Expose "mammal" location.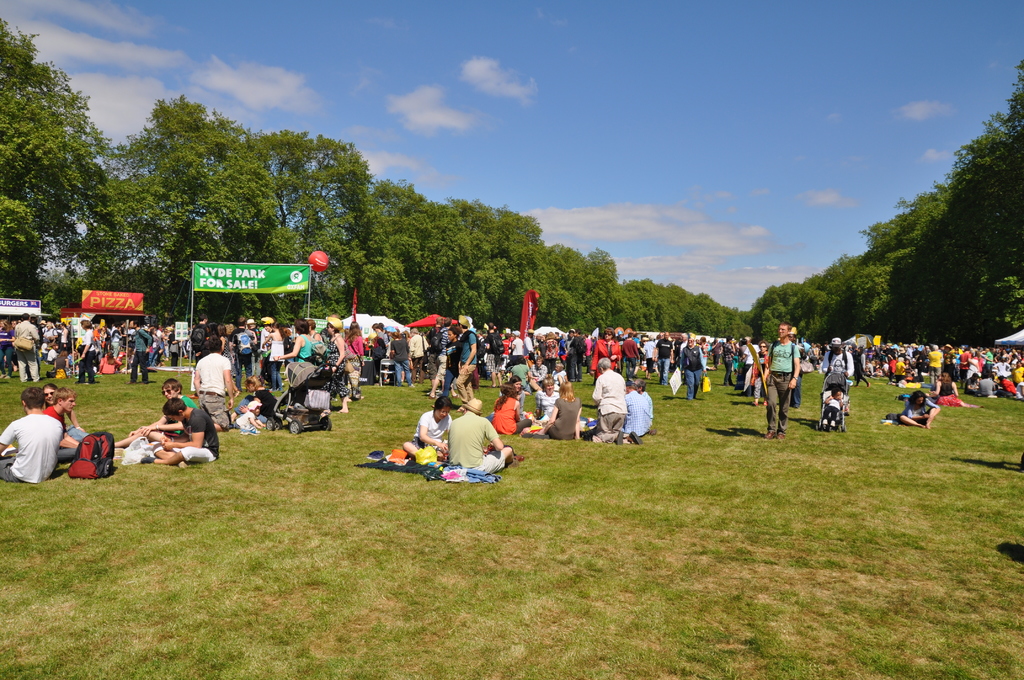
Exposed at 635, 375, 662, 433.
